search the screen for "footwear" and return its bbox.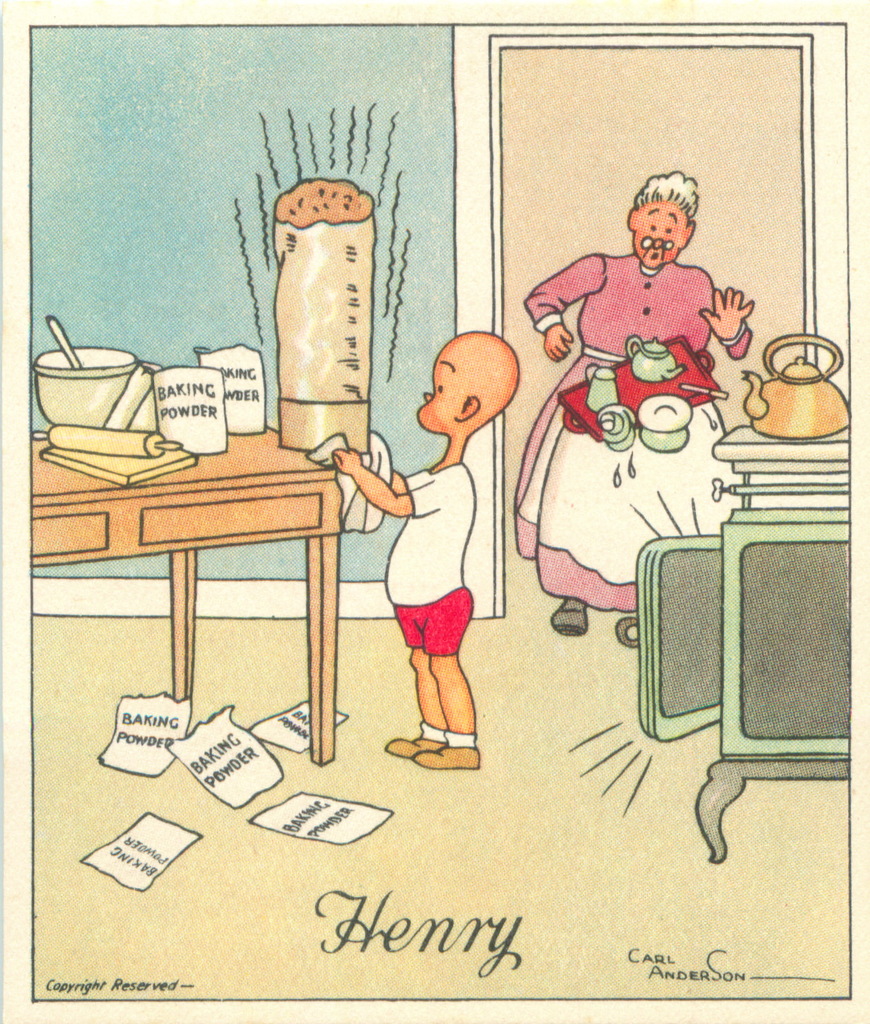
Found: (551, 603, 587, 636).
